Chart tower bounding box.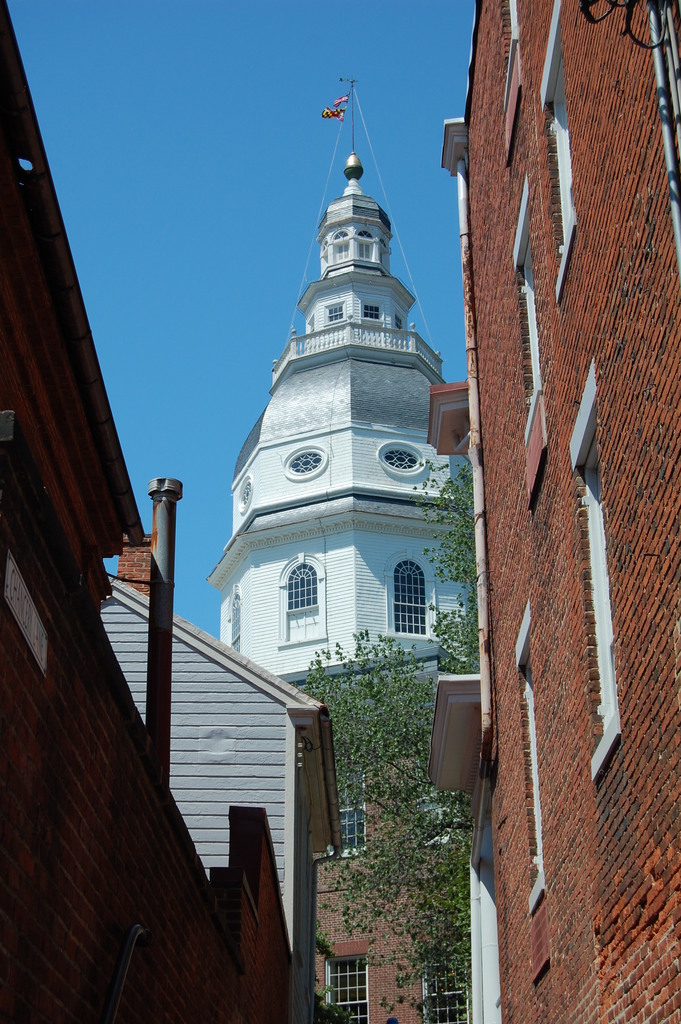
Charted: 210/154/484/860.
